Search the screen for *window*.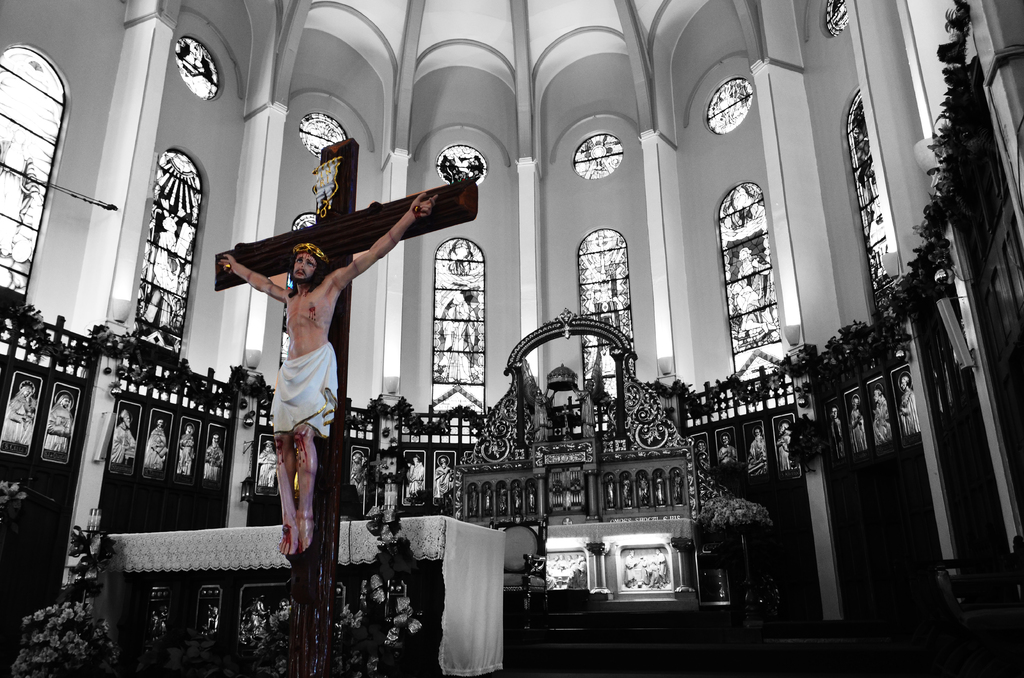
Found at {"left": 711, "top": 152, "right": 791, "bottom": 367}.
